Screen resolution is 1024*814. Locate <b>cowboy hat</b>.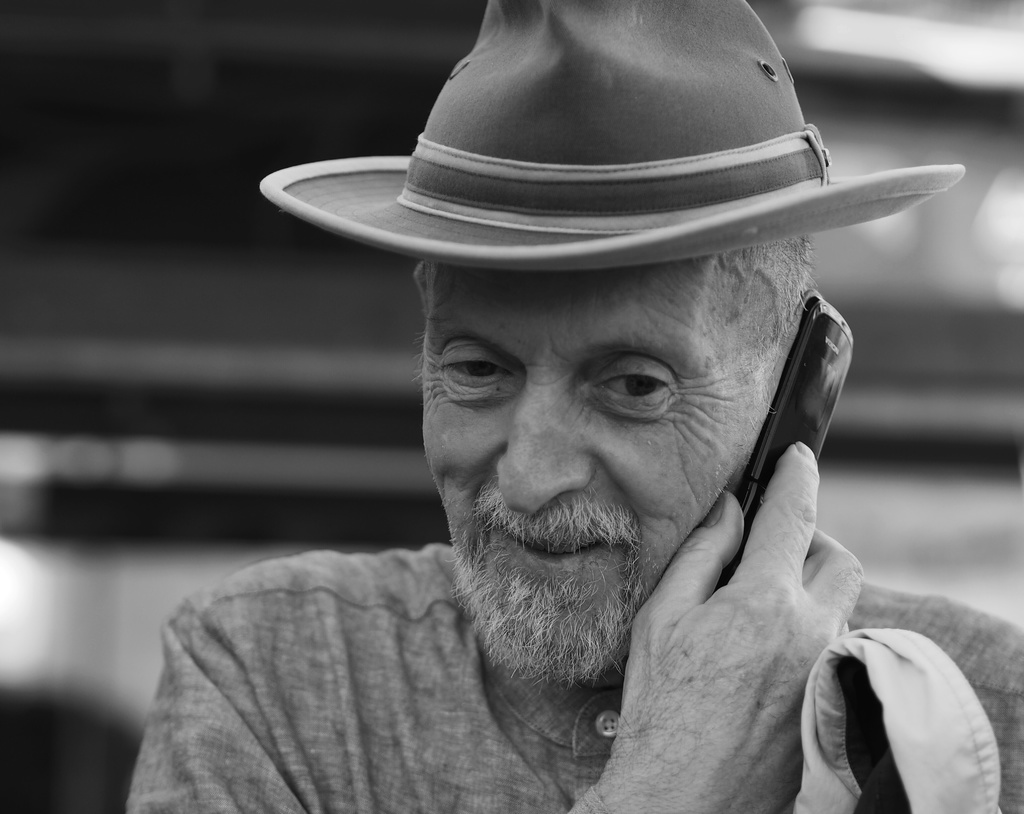
x1=266, y1=0, x2=962, y2=211.
